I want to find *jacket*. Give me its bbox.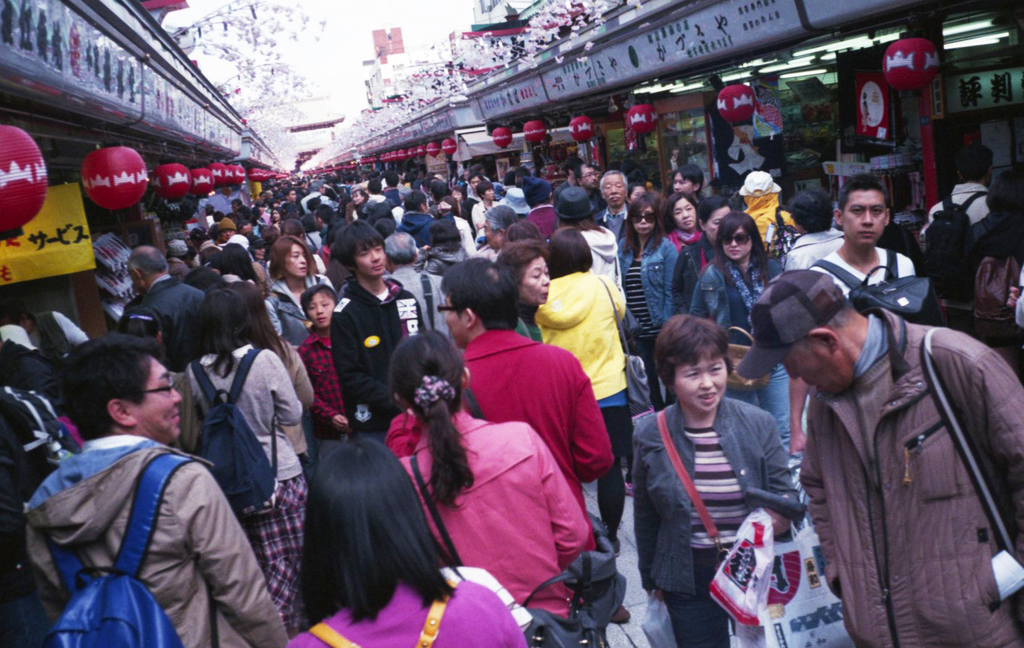
643:227:695:362.
